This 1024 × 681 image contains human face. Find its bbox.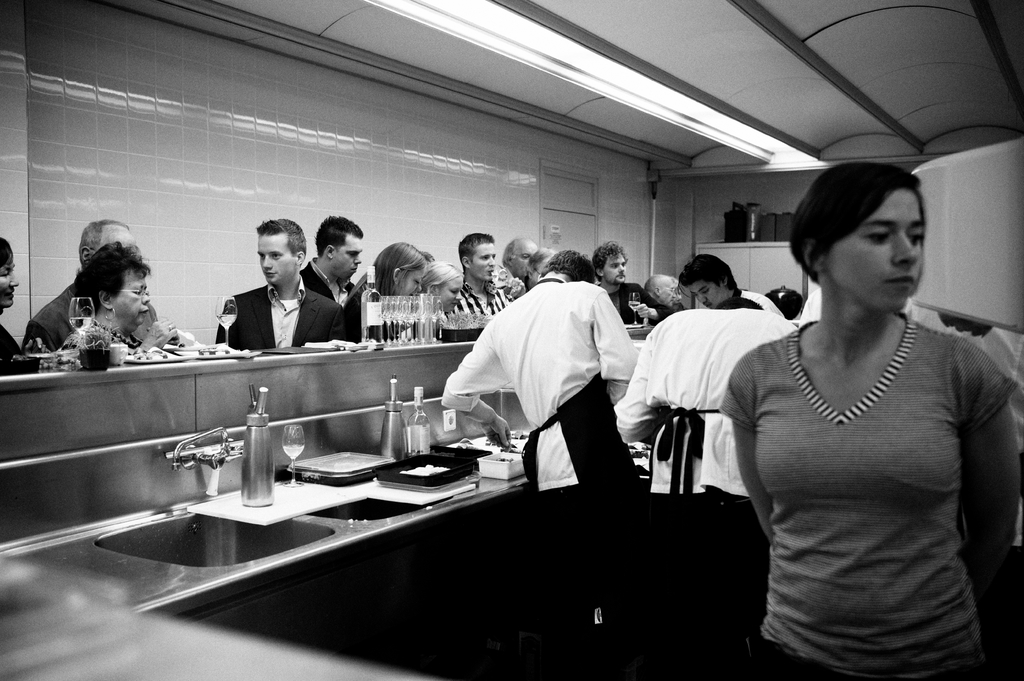
469 242 495 282.
